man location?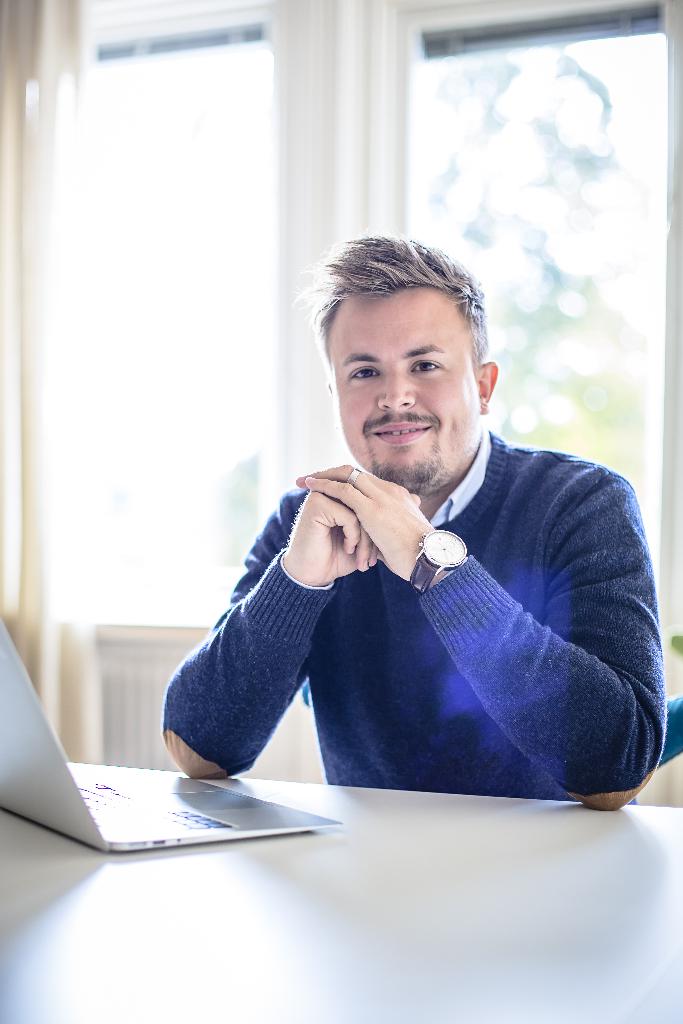
[134,227,664,822]
